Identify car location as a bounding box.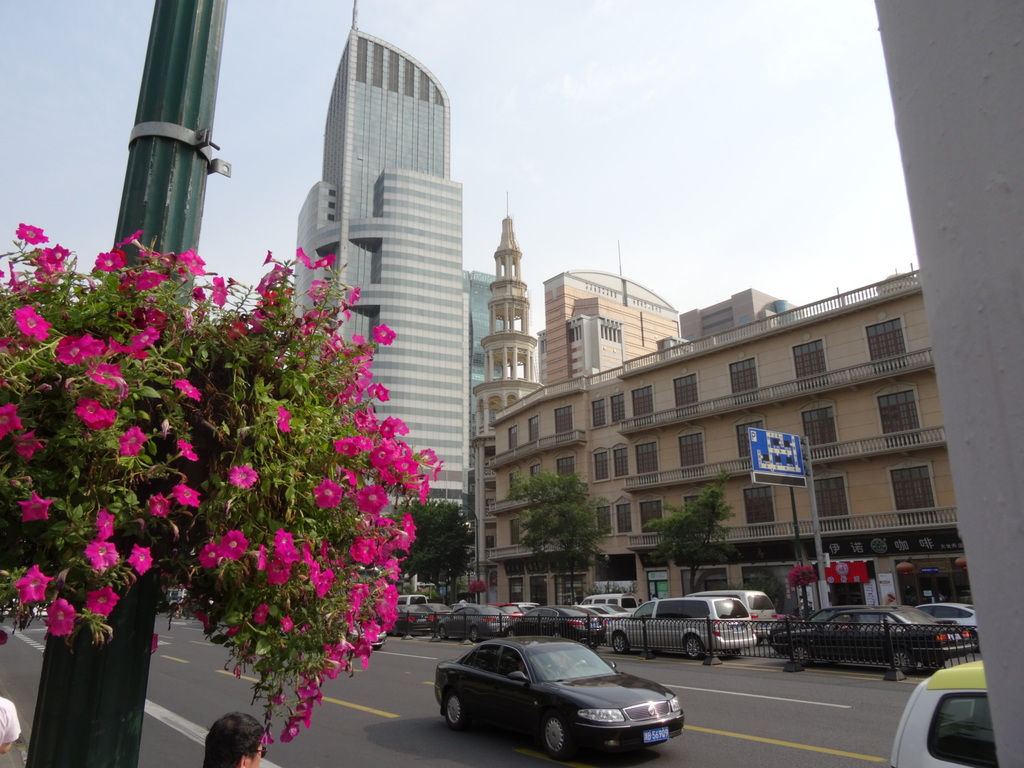
bbox(891, 661, 1000, 767).
